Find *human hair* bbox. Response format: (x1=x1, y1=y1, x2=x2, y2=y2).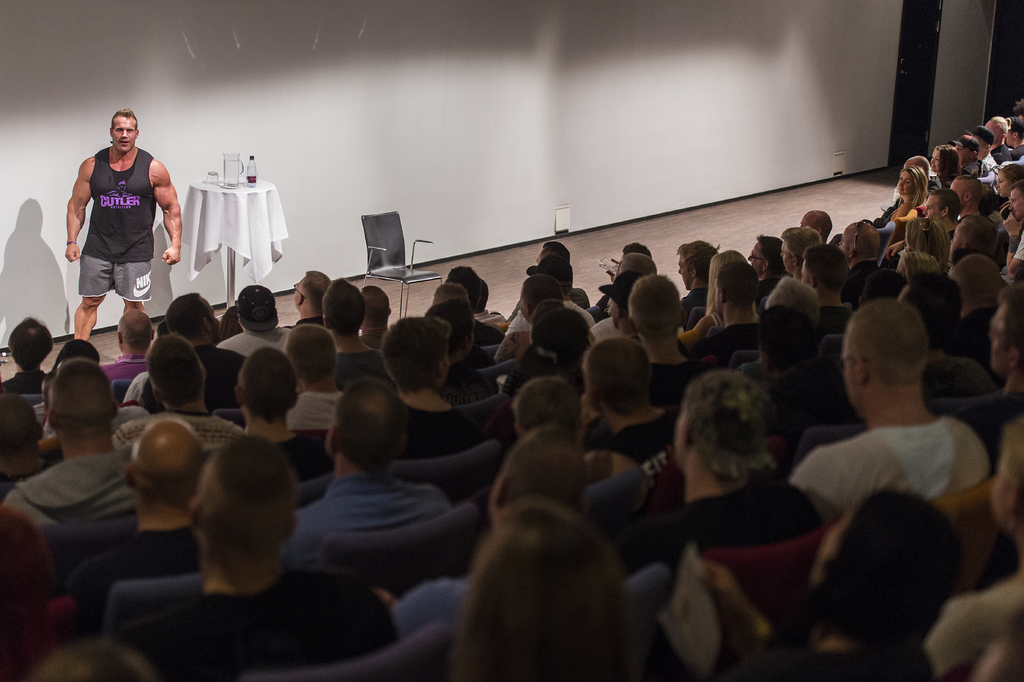
(x1=149, y1=333, x2=205, y2=416).
